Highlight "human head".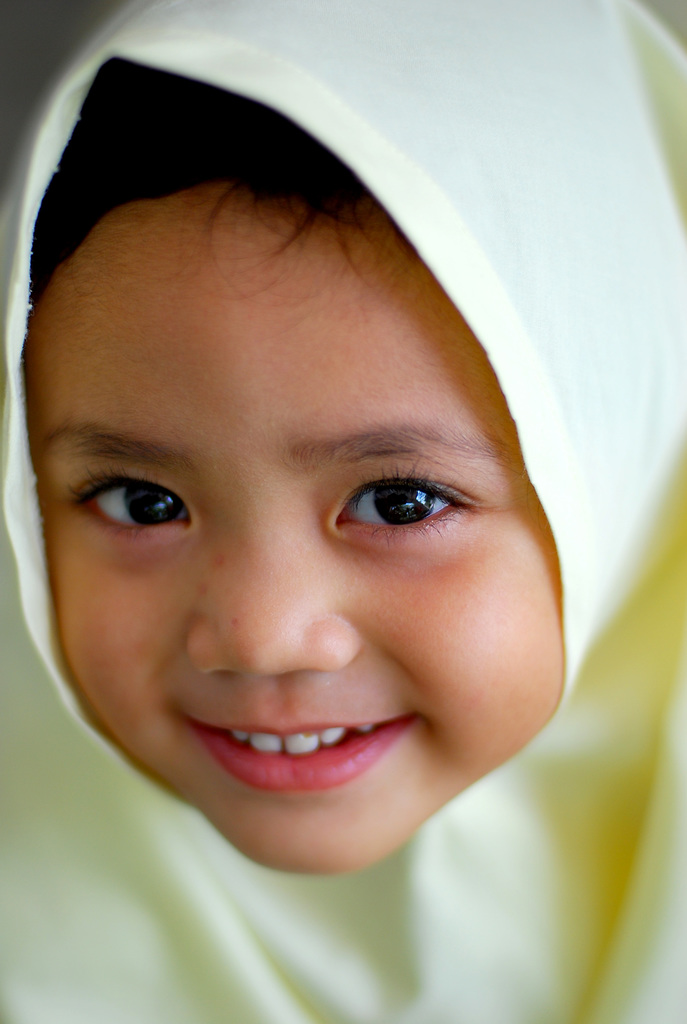
Highlighted region: 26/0/682/888.
